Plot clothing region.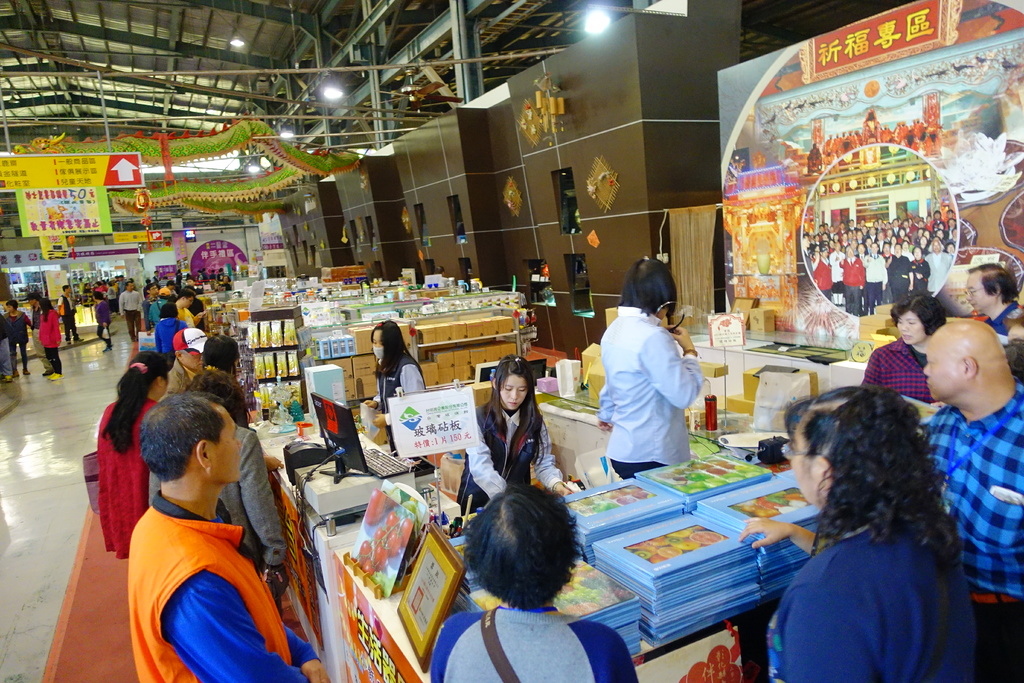
Plotted at {"left": 40, "top": 308, "right": 61, "bottom": 373}.
